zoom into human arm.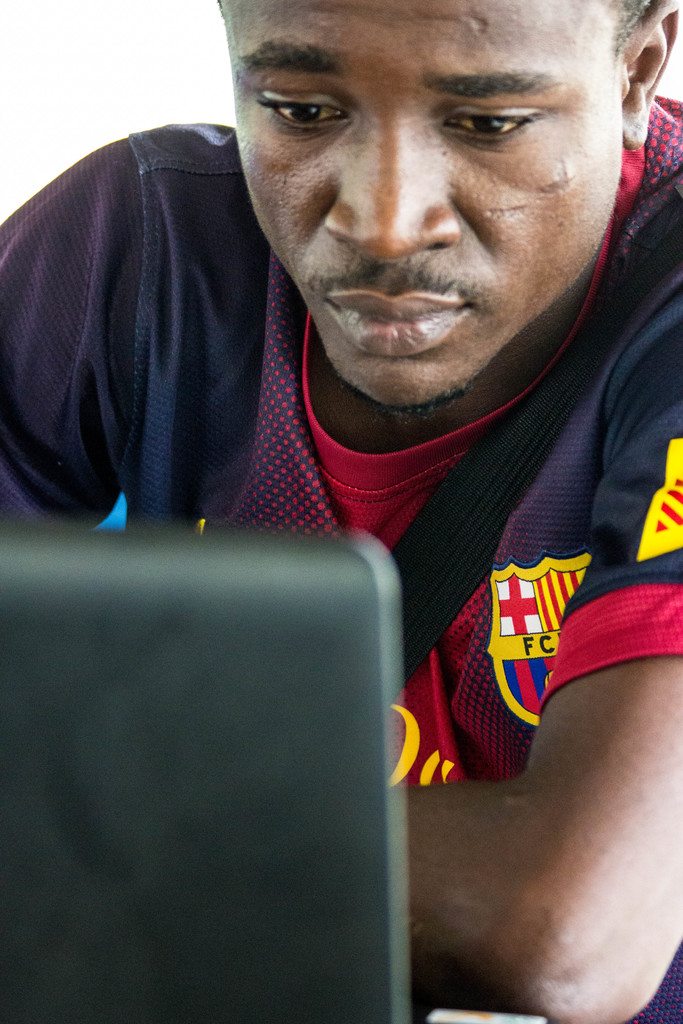
Zoom target: <bbox>0, 130, 157, 534</bbox>.
